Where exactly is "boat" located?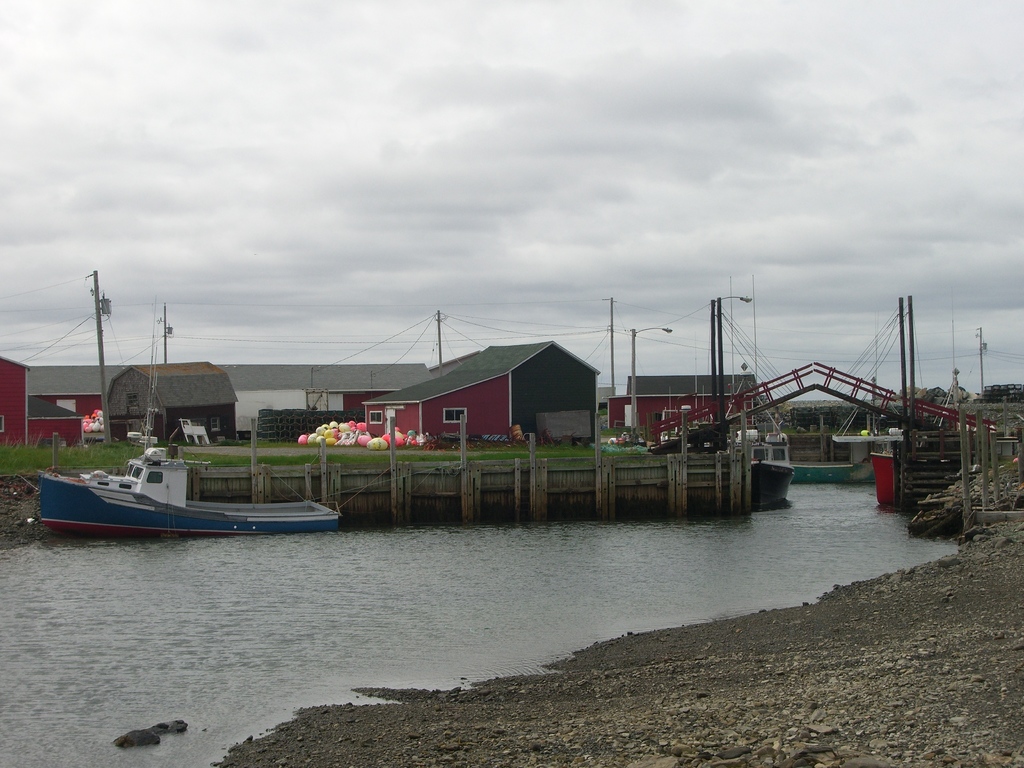
Its bounding box is x1=42, y1=449, x2=309, y2=537.
